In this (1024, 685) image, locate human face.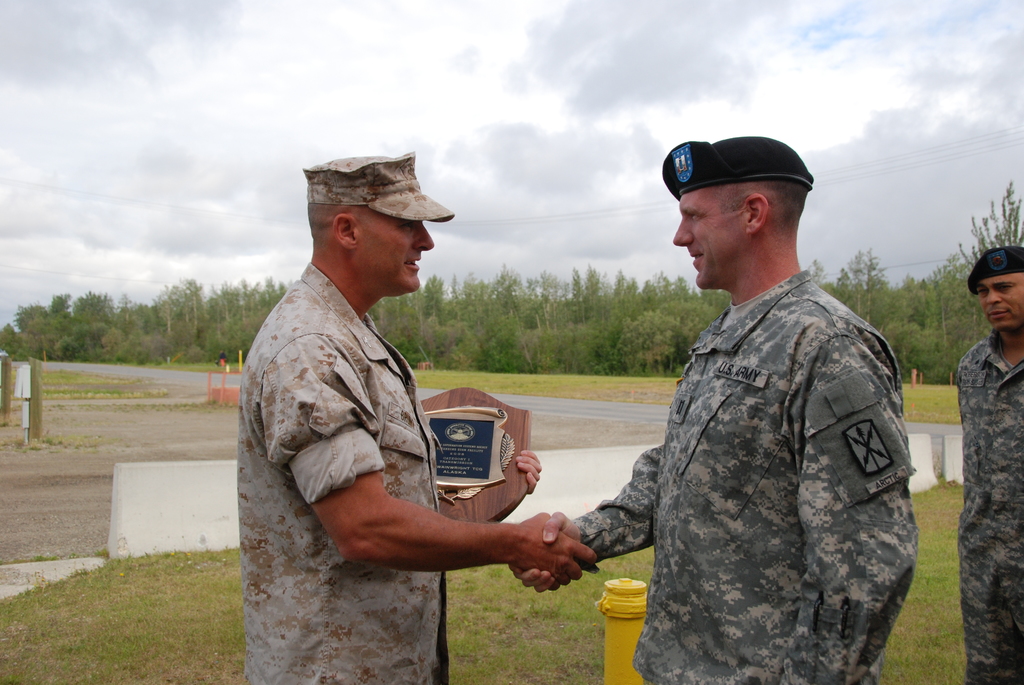
Bounding box: 978:274:1023:328.
